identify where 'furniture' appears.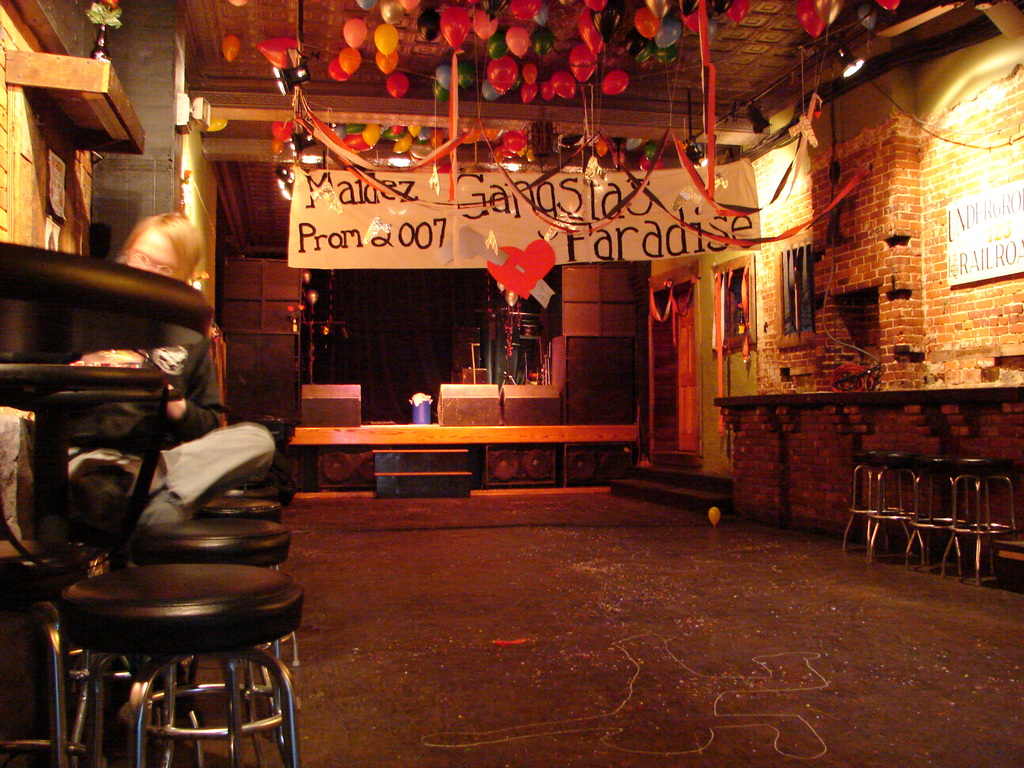
Appears at [223,484,280,505].
